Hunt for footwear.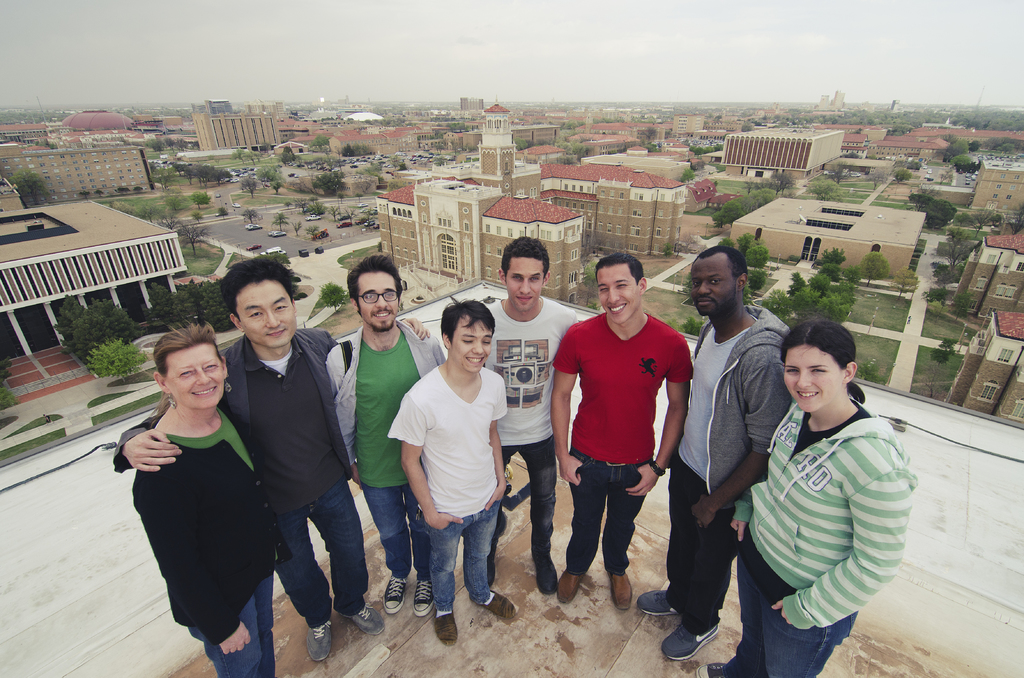
Hunted down at box(558, 560, 586, 604).
